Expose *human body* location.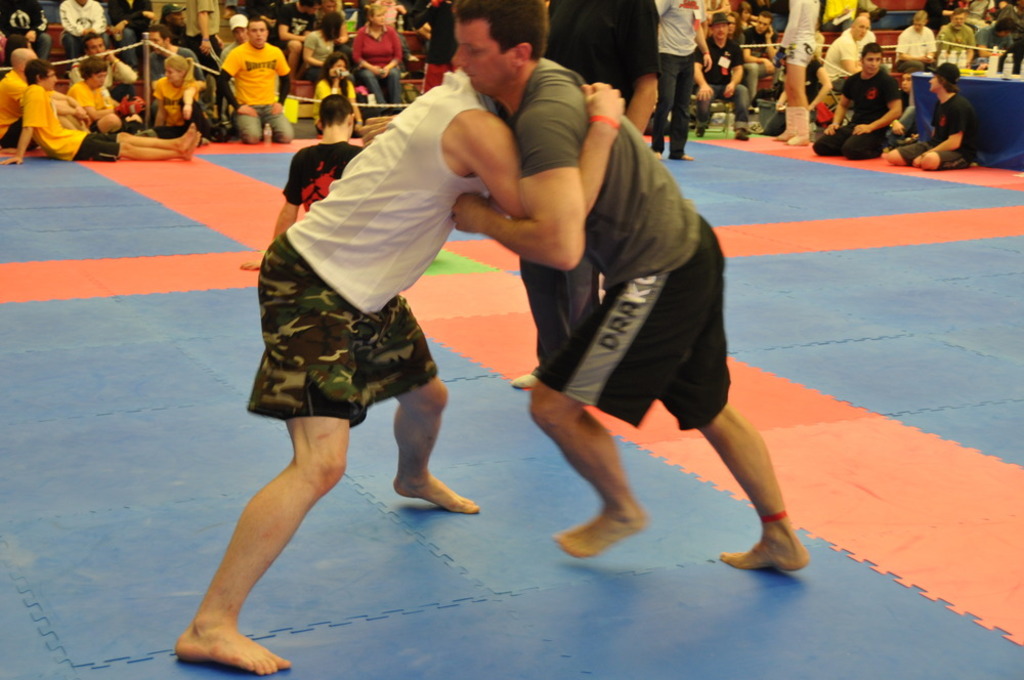
Exposed at [x1=354, y1=11, x2=407, y2=126].
